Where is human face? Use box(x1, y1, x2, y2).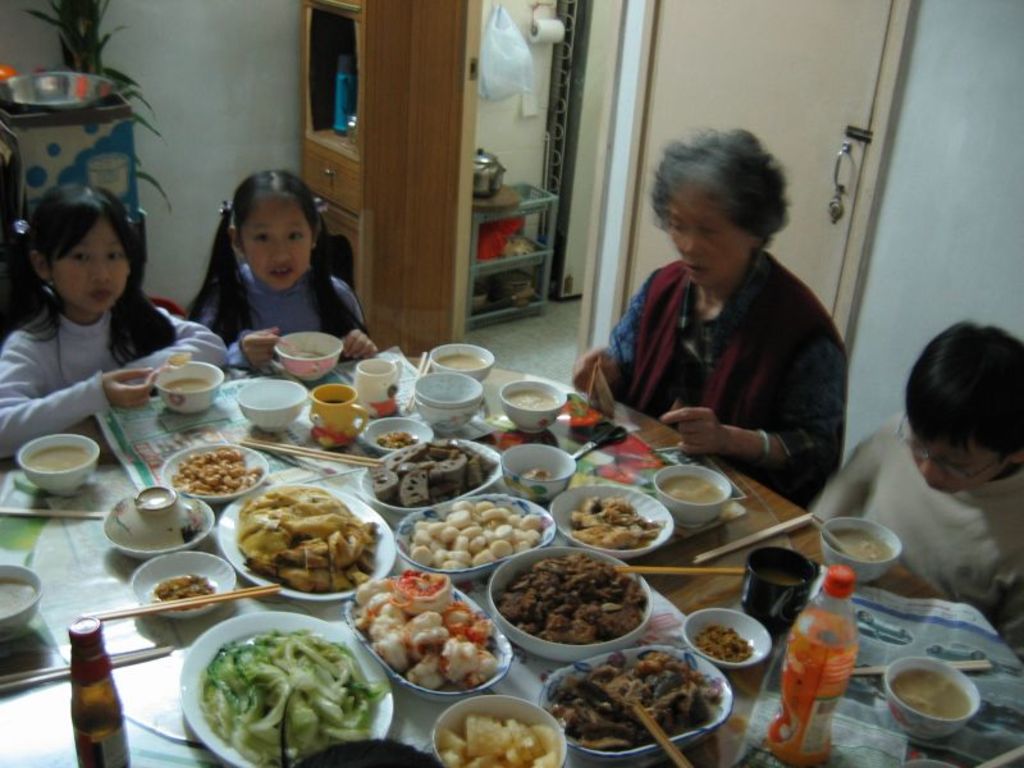
box(234, 191, 317, 291).
